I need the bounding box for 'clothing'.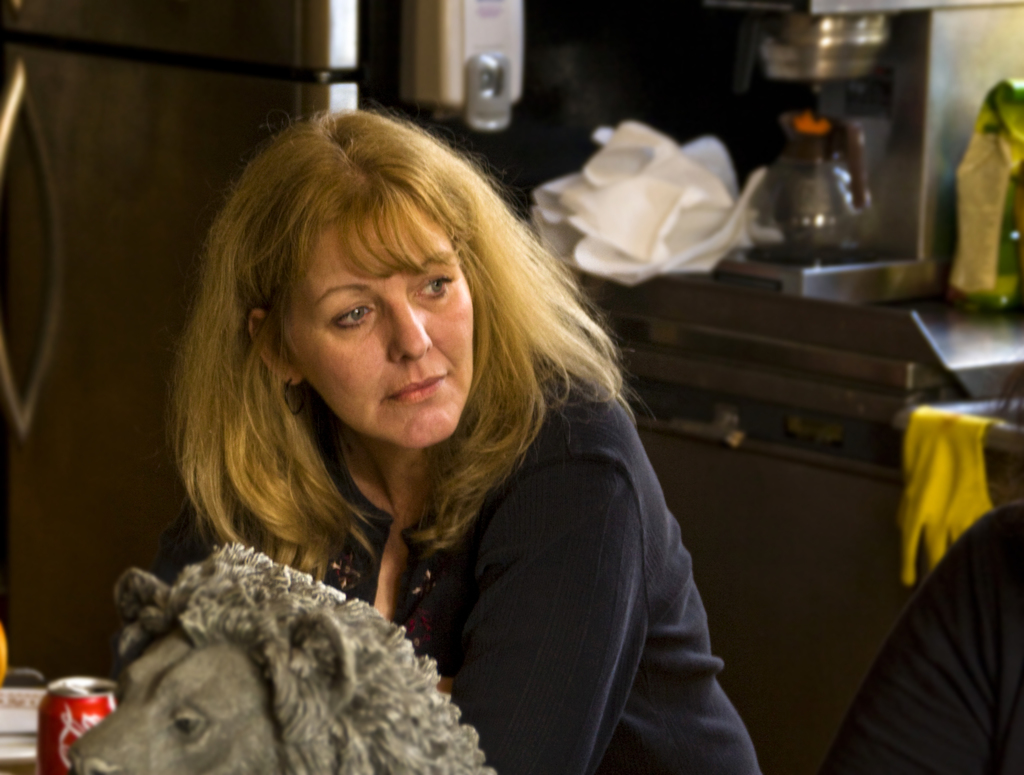
Here it is: (144,350,765,774).
